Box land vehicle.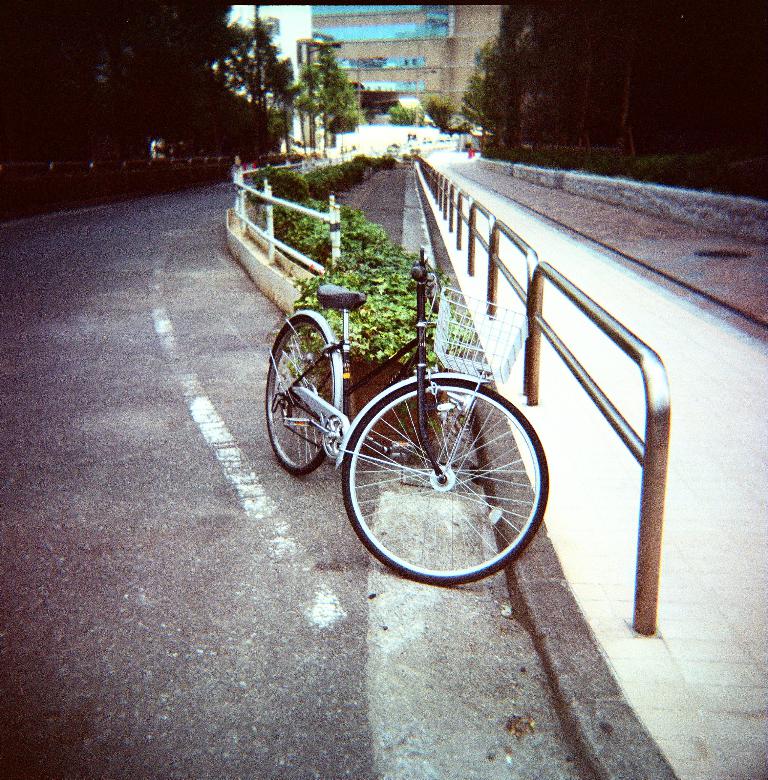
265:220:583:592.
